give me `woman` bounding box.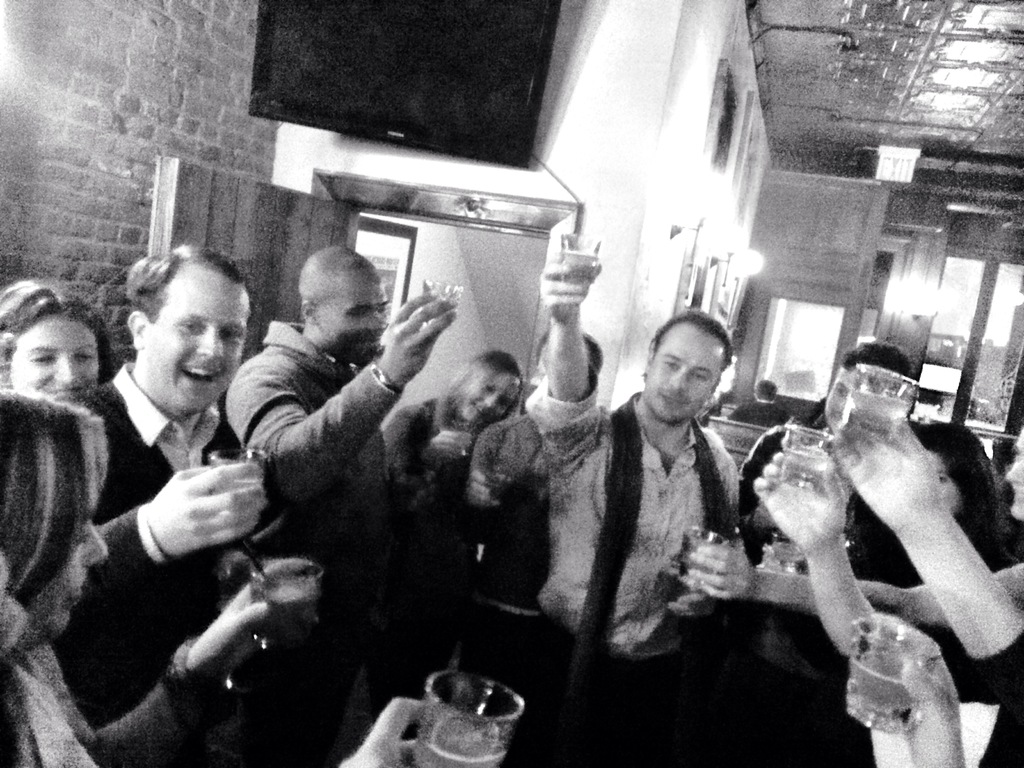
{"left": 0, "top": 277, "right": 113, "bottom": 405}.
